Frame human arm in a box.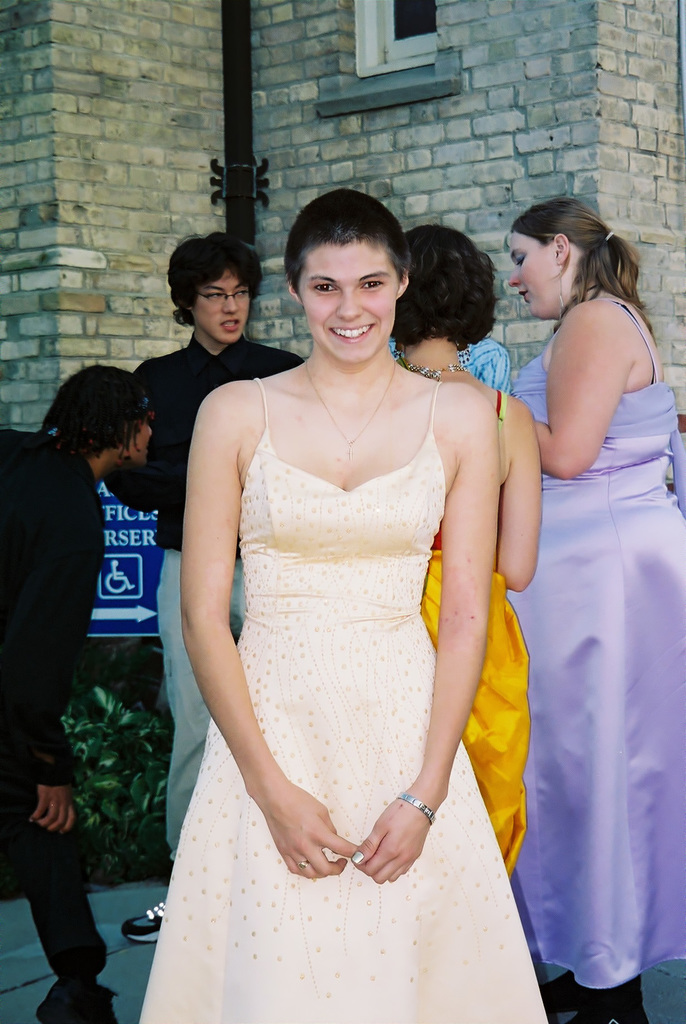
{"x1": 503, "y1": 269, "x2": 651, "y2": 463}.
